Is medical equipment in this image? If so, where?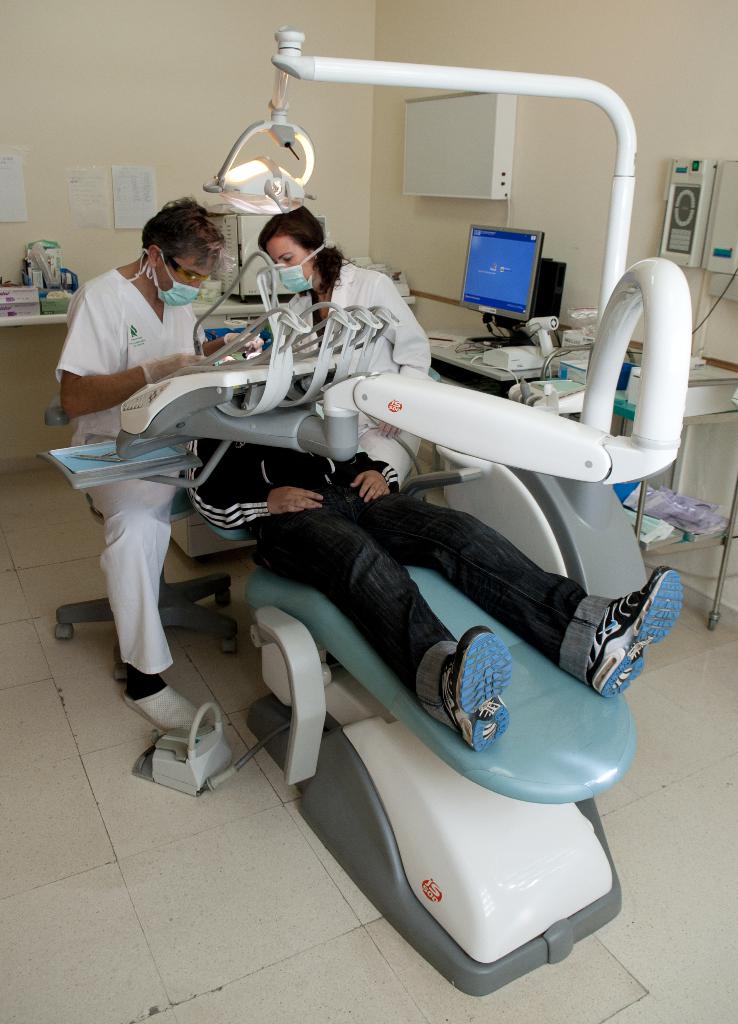
Yes, at Rect(45, 26, 694, 993).
